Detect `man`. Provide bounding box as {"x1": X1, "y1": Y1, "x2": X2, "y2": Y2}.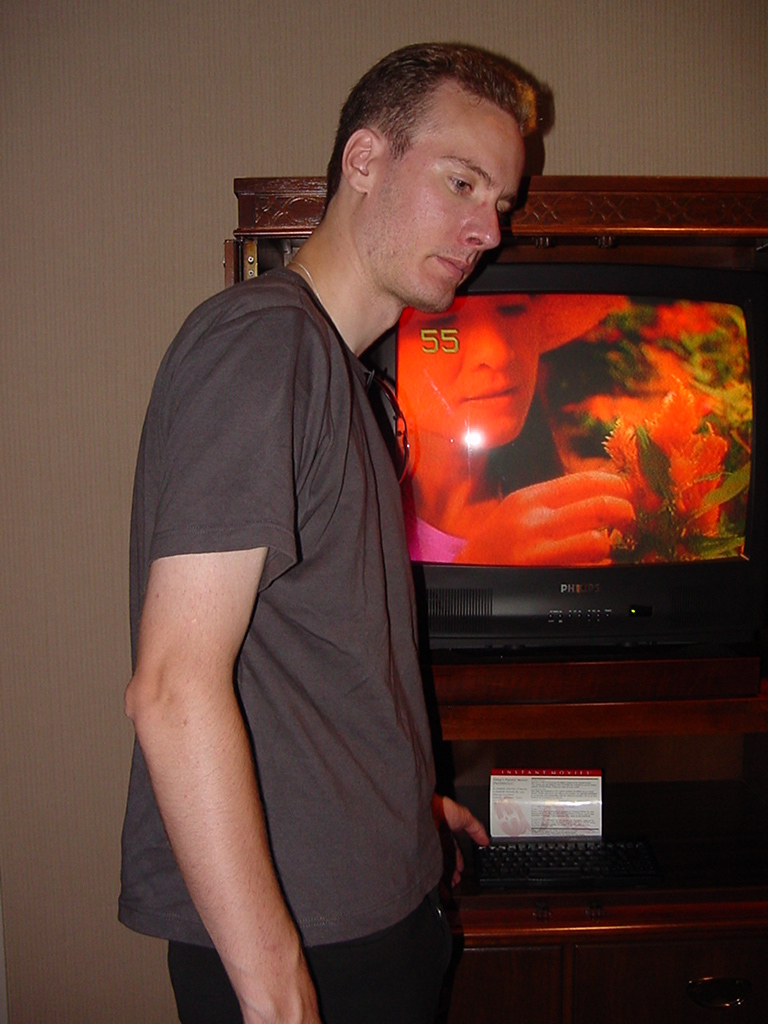
{"x1": 109, "y1": 39, "x2": 559, "y2": 1023}.
